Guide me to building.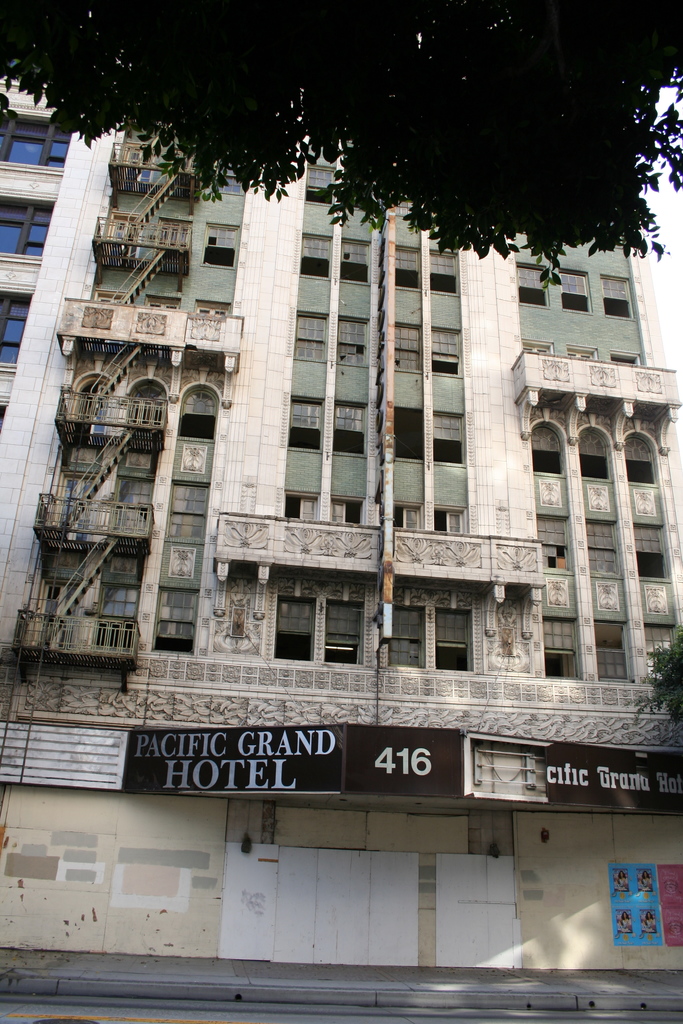
Guidance: [x1=0, y1=58, x2=115, y2=600].
